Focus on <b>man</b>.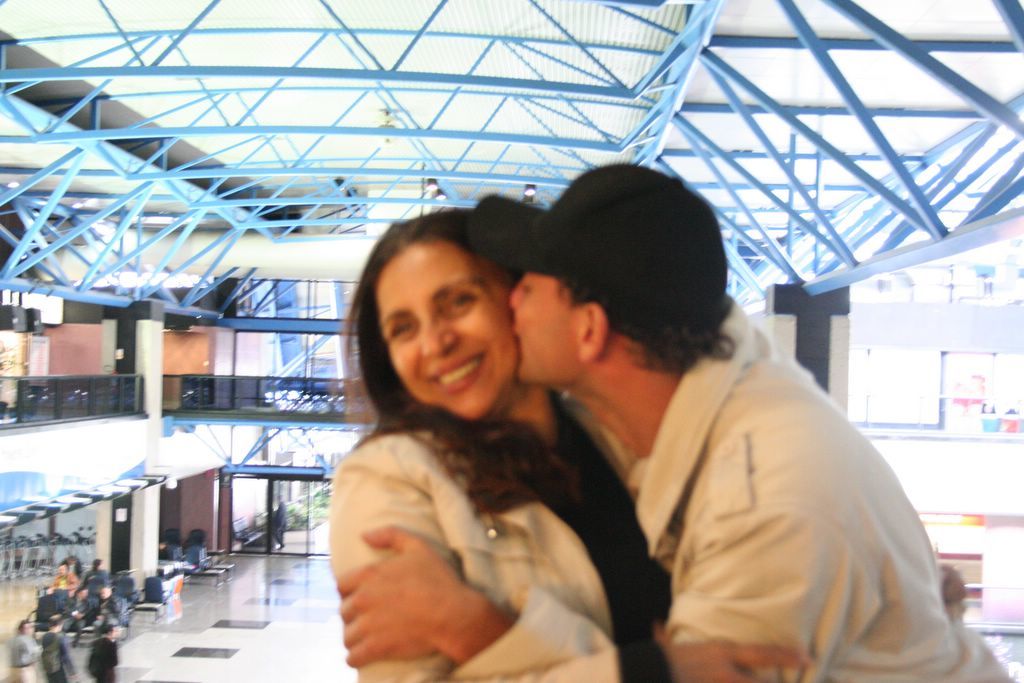
Focused at crop(51, 562, 79, 602).
